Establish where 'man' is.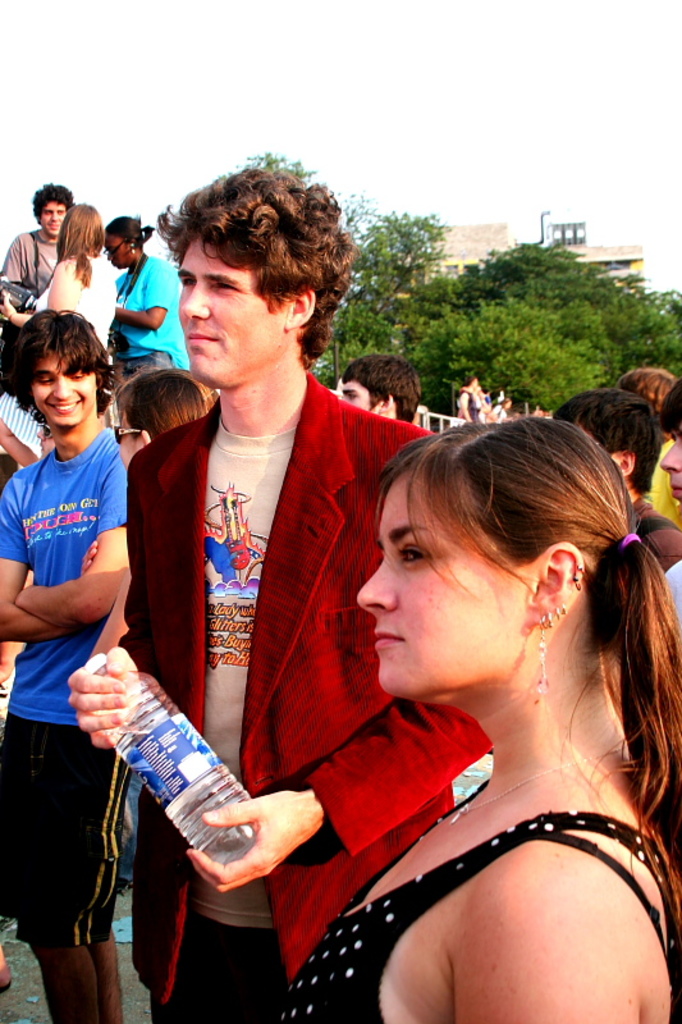
Established at bbox=(95, 200, 441, 993).
